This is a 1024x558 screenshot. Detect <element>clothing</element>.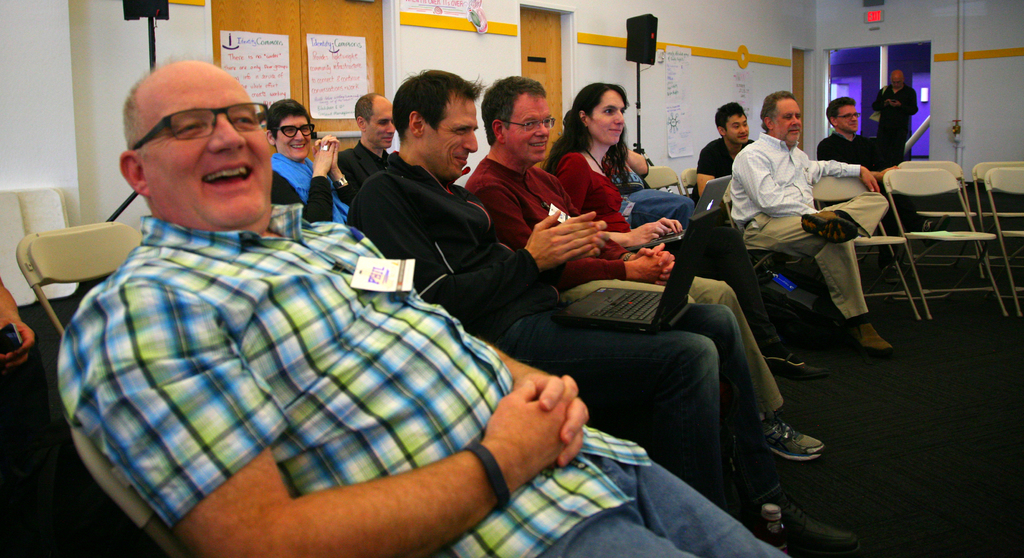
272, 158, 349, 213.
